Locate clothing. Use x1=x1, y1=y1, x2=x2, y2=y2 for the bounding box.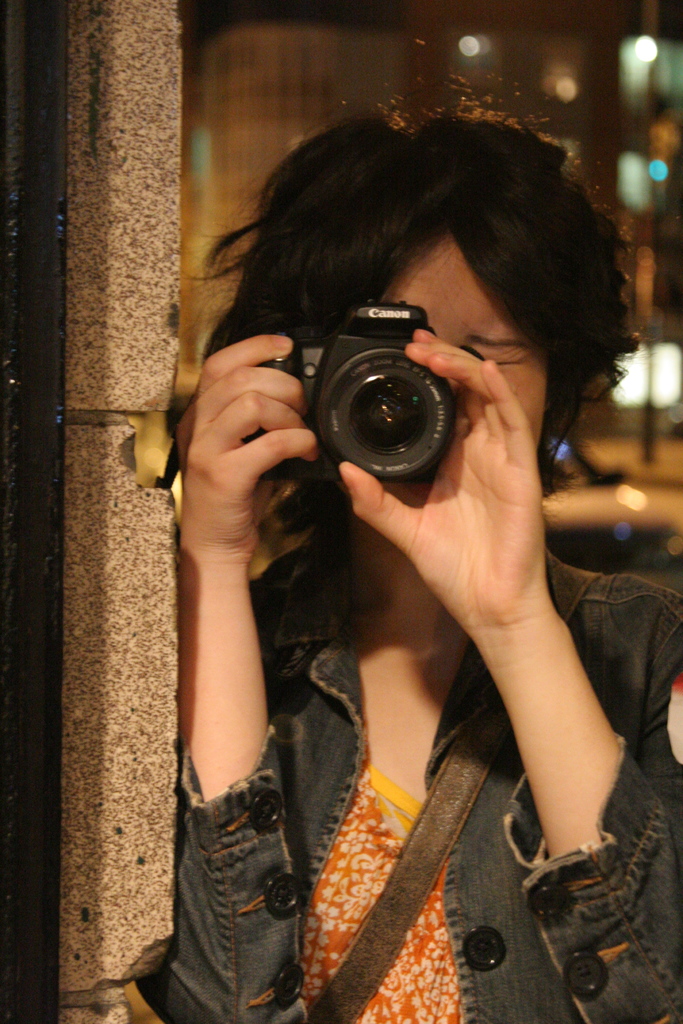
x1=132, y1=525, x2=682, y2=1023.
